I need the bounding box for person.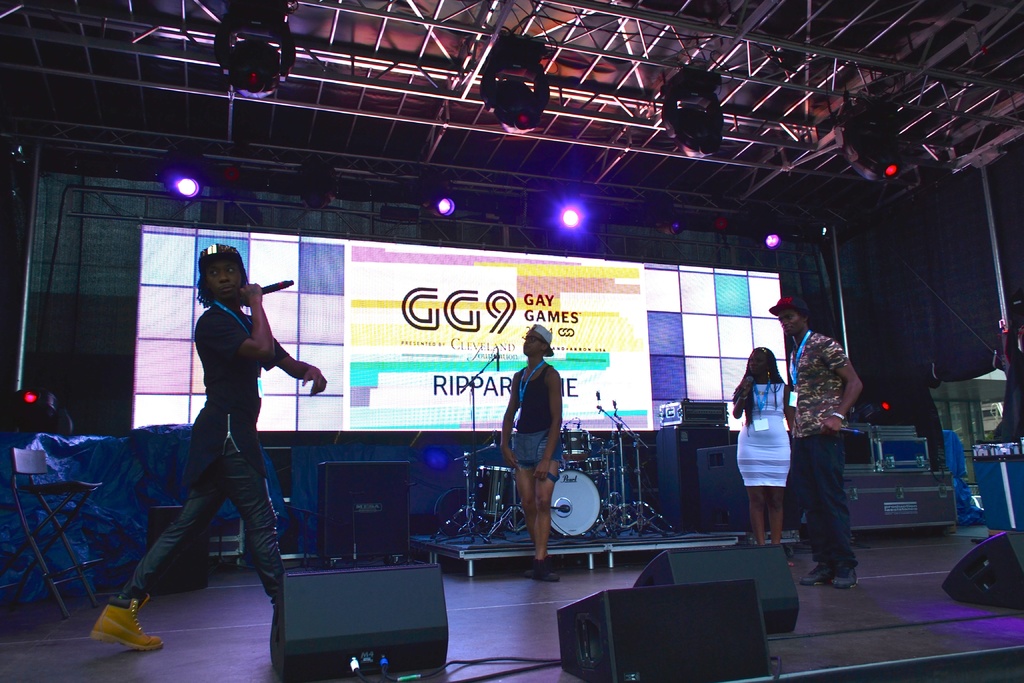
Here it is: [x1=84, y1=241, x2=328, y2=647].
